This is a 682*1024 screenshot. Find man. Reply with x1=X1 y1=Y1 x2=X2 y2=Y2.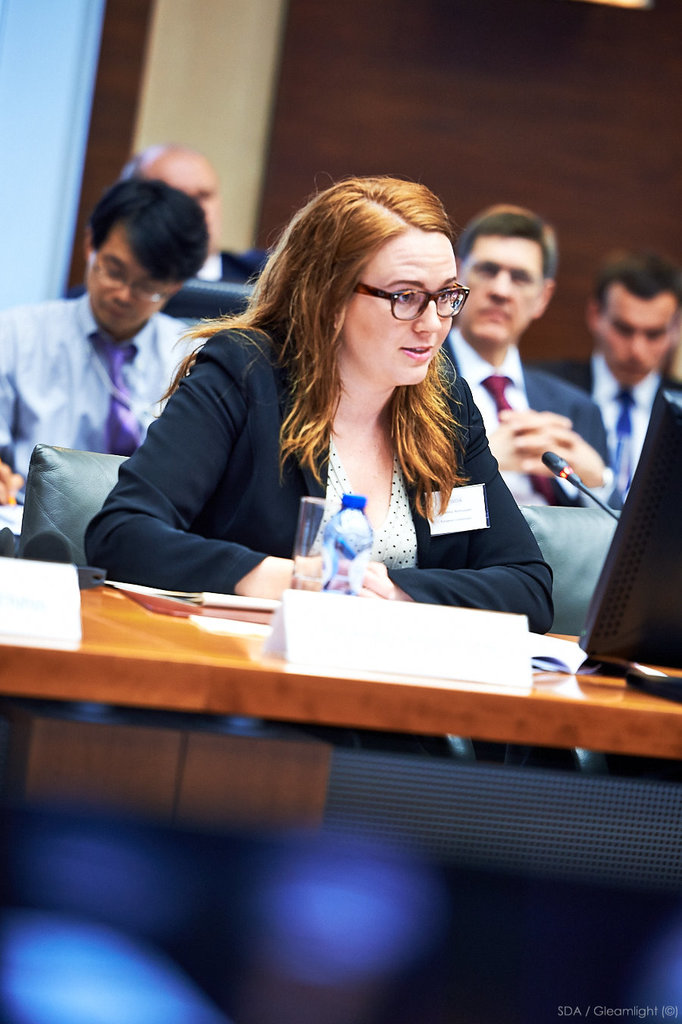
x1=126 y1=144 x2=270 y2=293.
